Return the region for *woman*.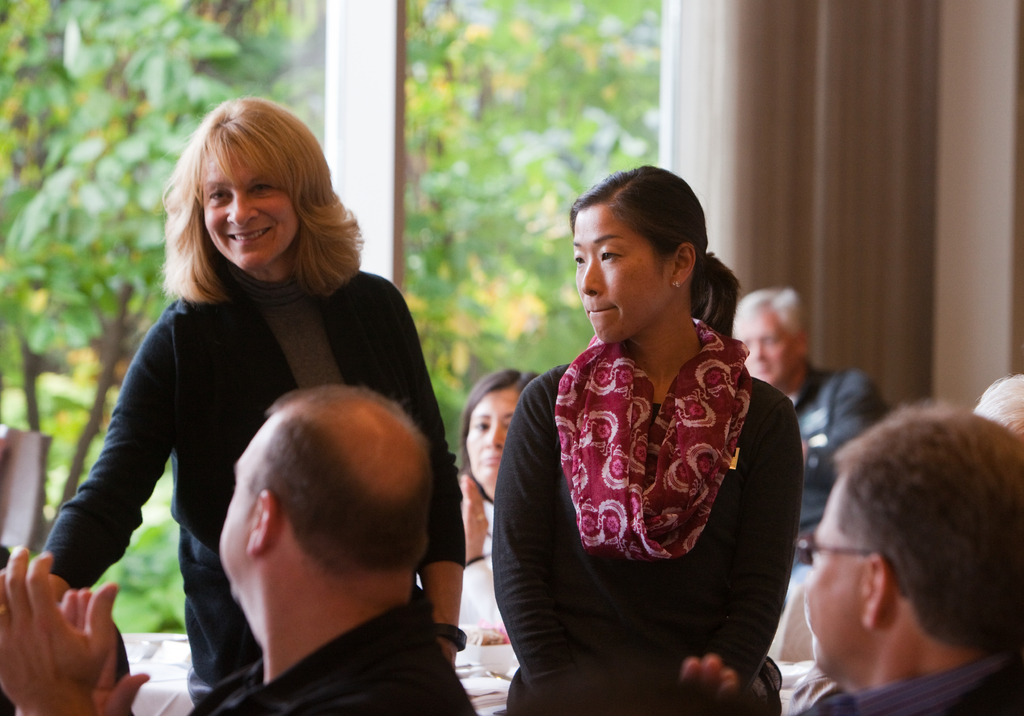
486:163:794:702.
